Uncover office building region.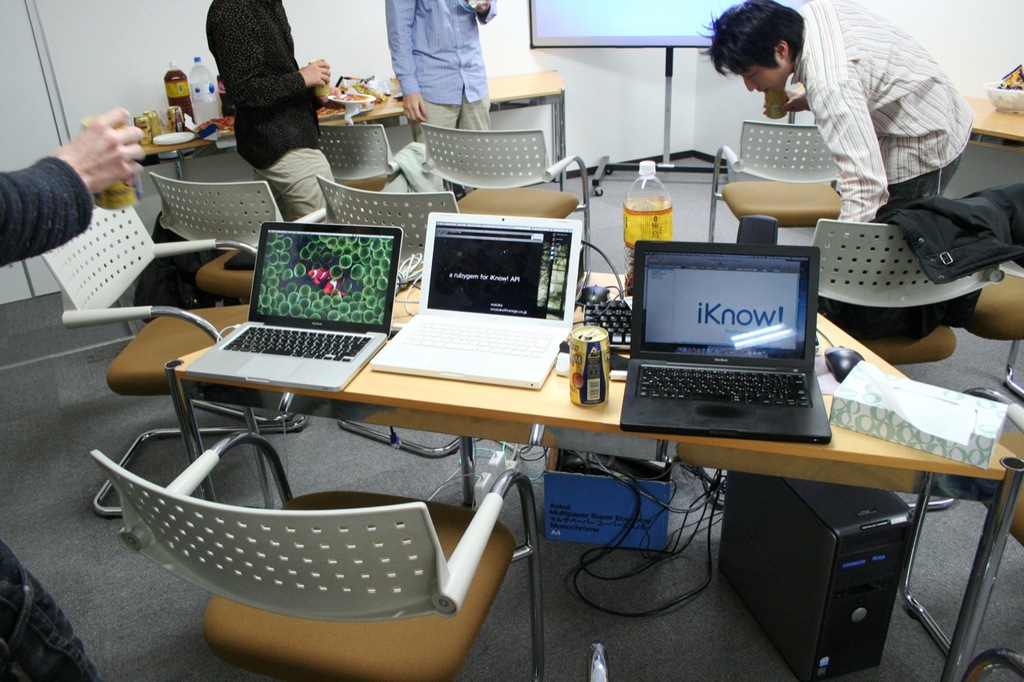
Uncovered: bbox=[76, 0, 966, 681].
